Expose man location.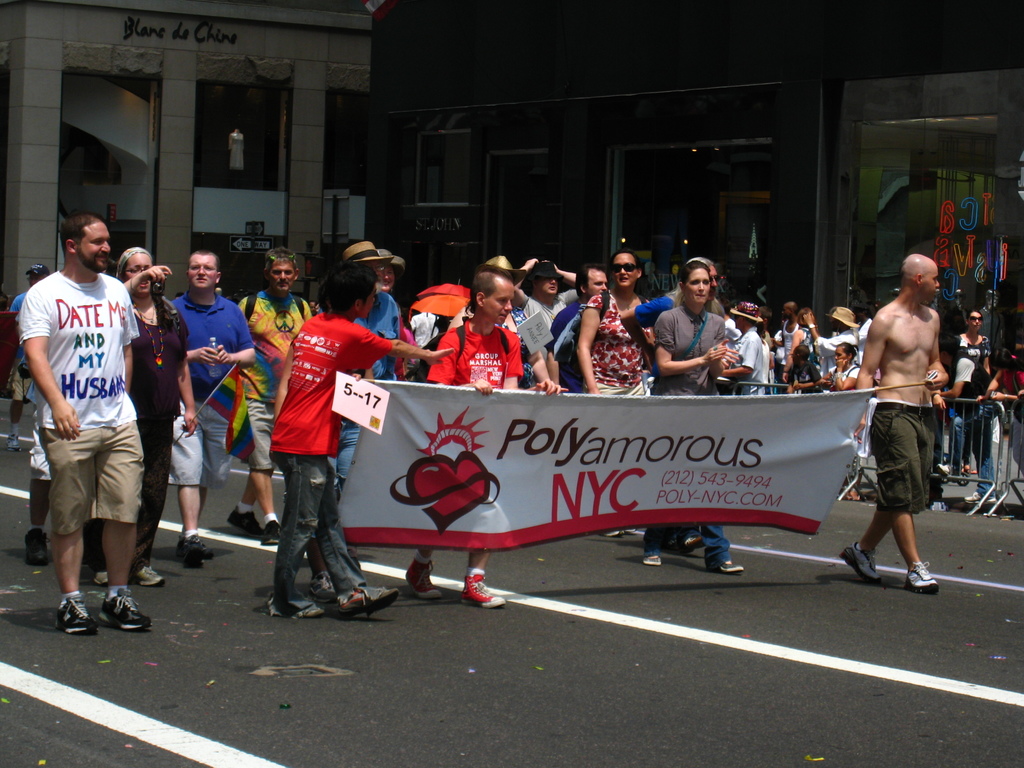
Exposed at detection(730, 303, 766, 399).
